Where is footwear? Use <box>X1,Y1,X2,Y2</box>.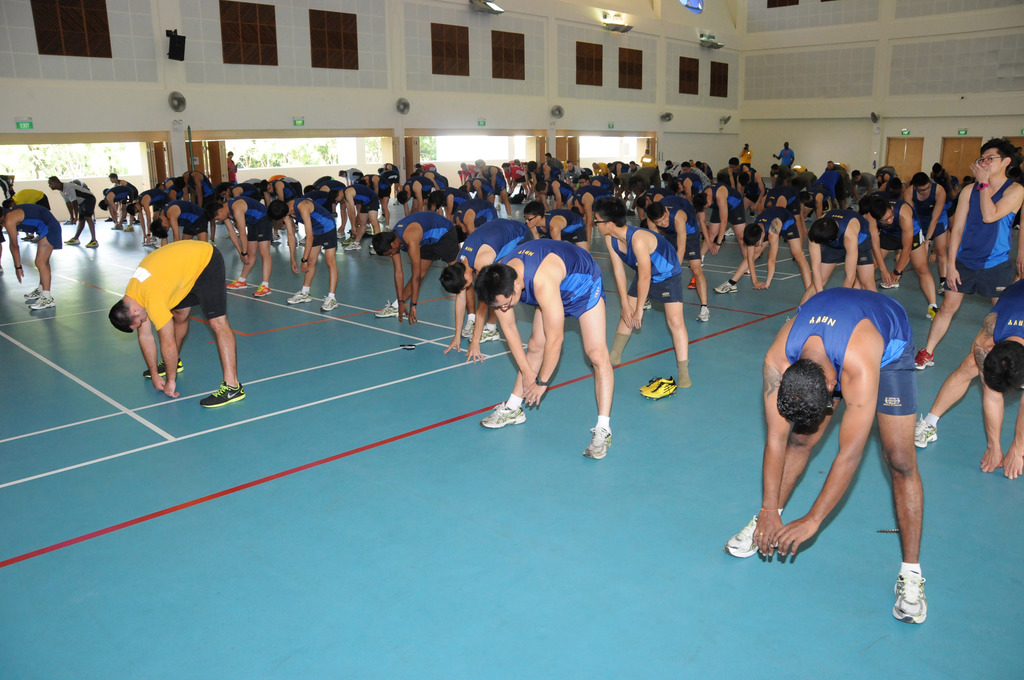
<box>927,306,935,322</box>.
